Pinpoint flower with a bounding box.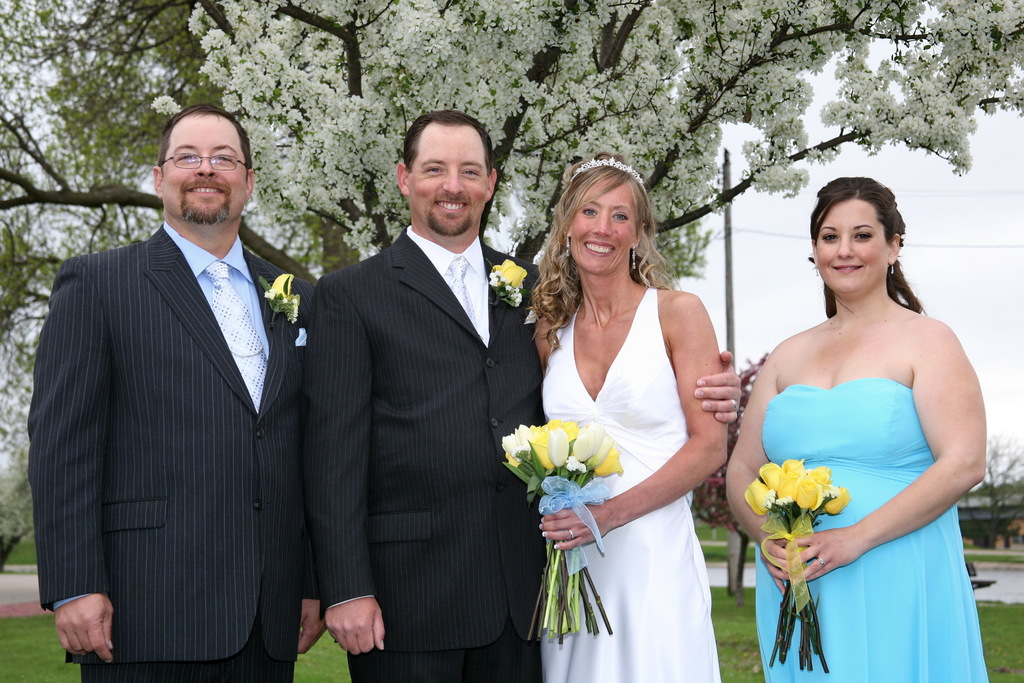
<bbox>781, 446, 803, 477</bbox>.
